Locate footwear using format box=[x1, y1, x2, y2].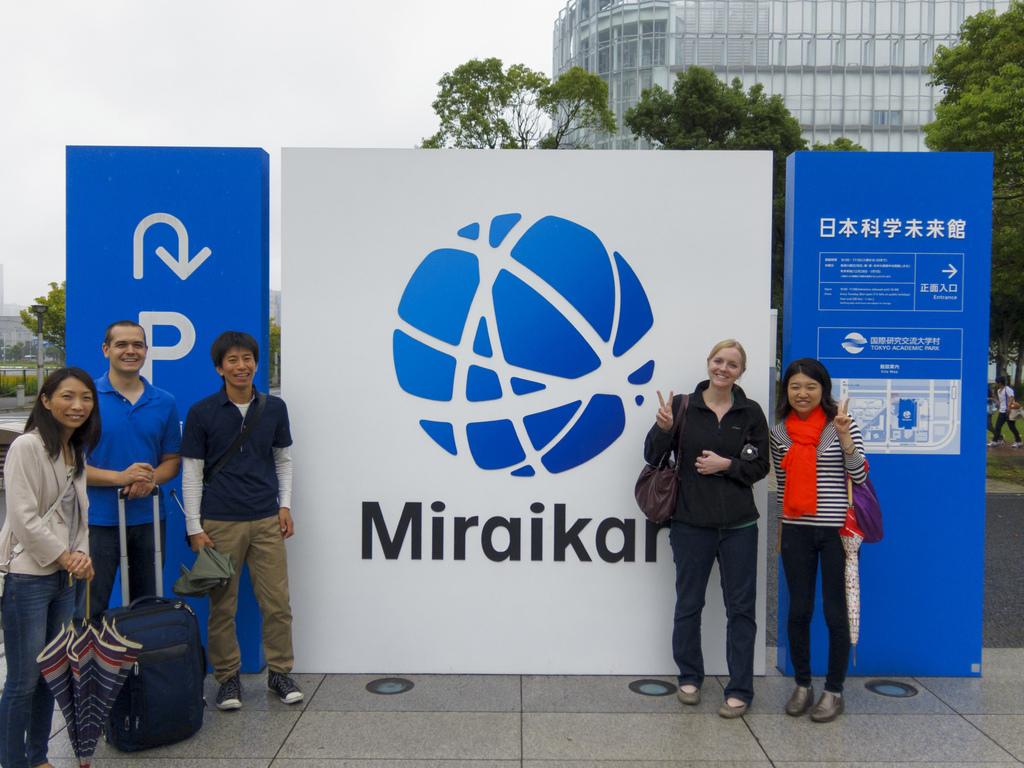
box=[810, 692, 858, 725].
